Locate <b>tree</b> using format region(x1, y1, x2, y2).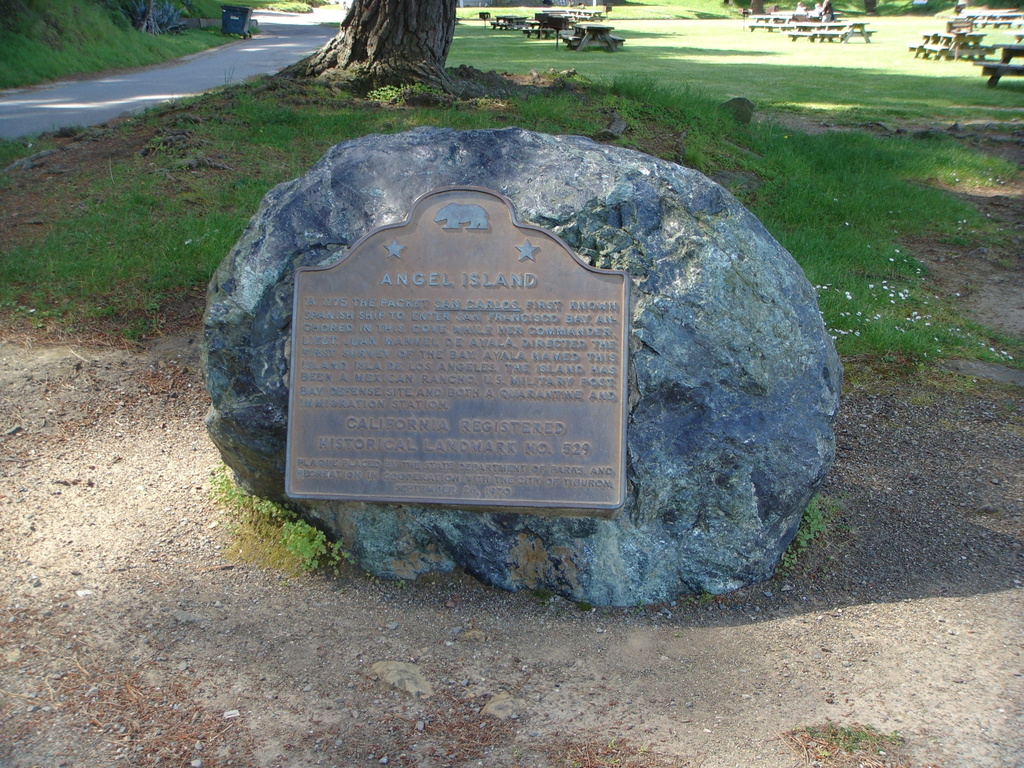
region(289, 4, 511, 95).
